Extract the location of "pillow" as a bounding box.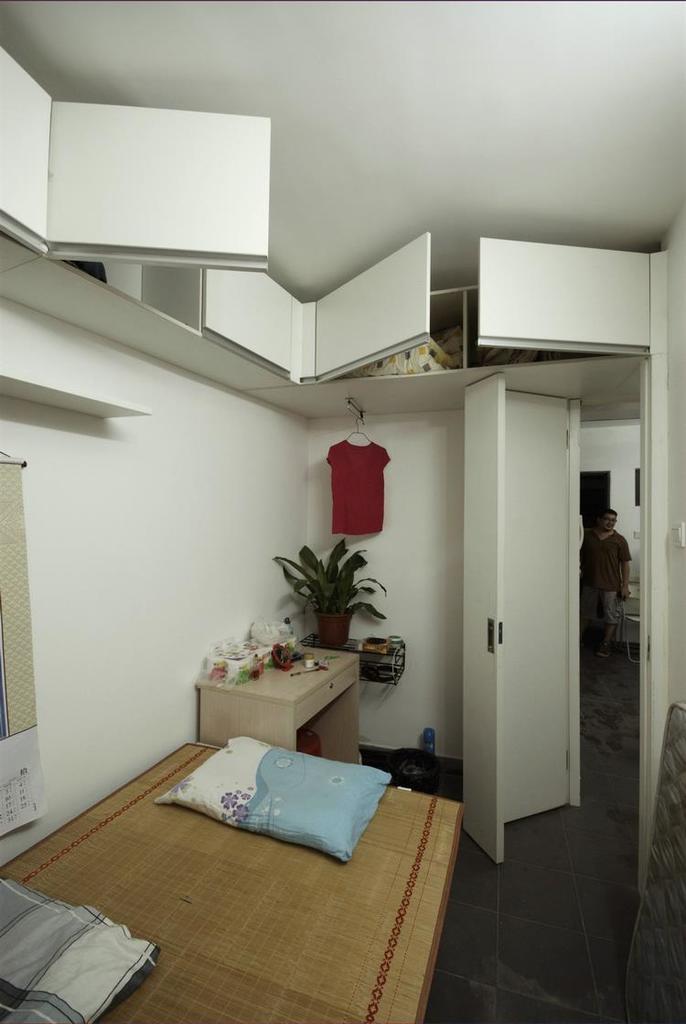
x1=155 y1=735 x2=394 y2=862.
